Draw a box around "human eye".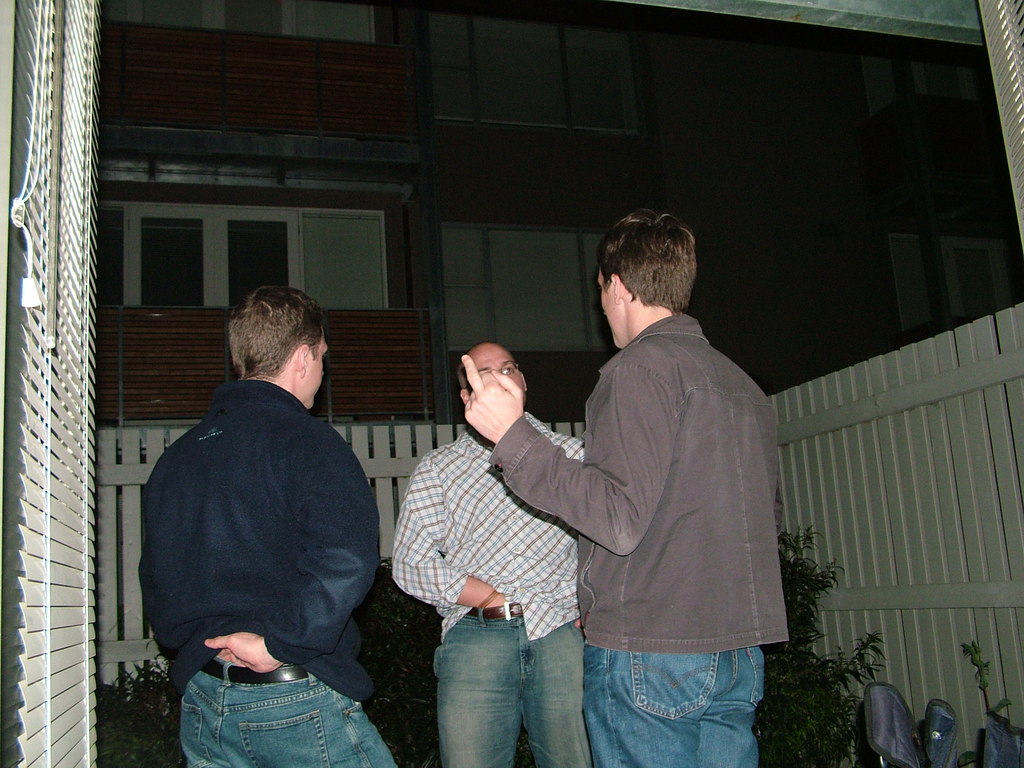
<box>499,364,513,372</box>.
